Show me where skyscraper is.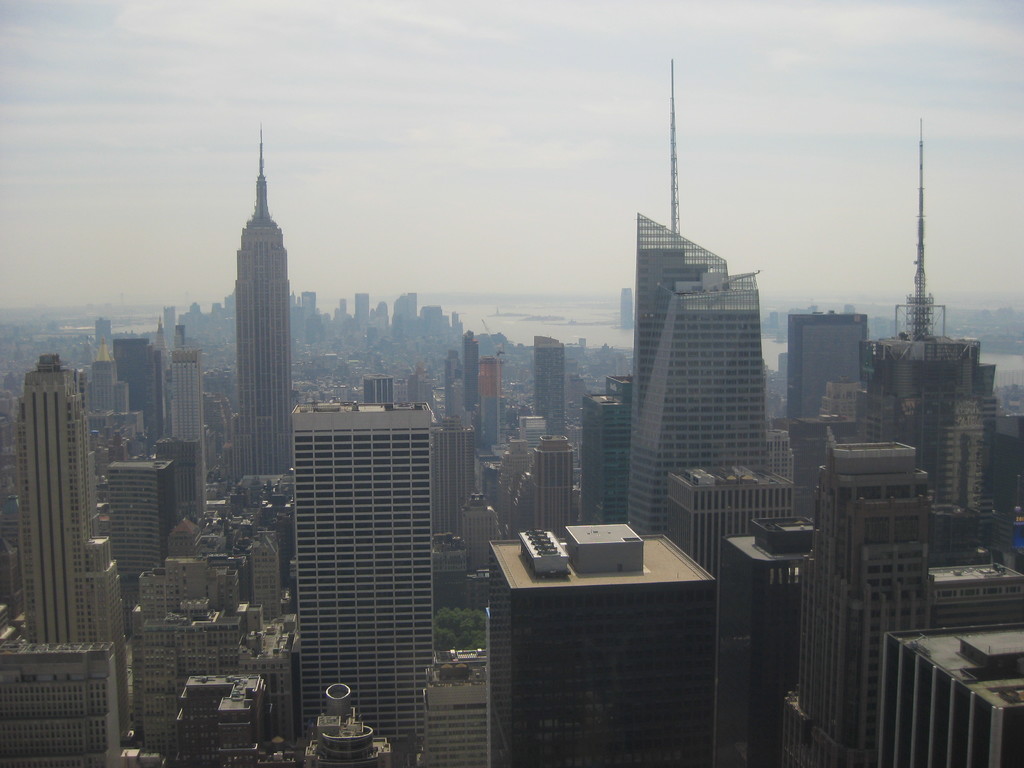
skyscraper is at crop(362, 371, 393, 406).
